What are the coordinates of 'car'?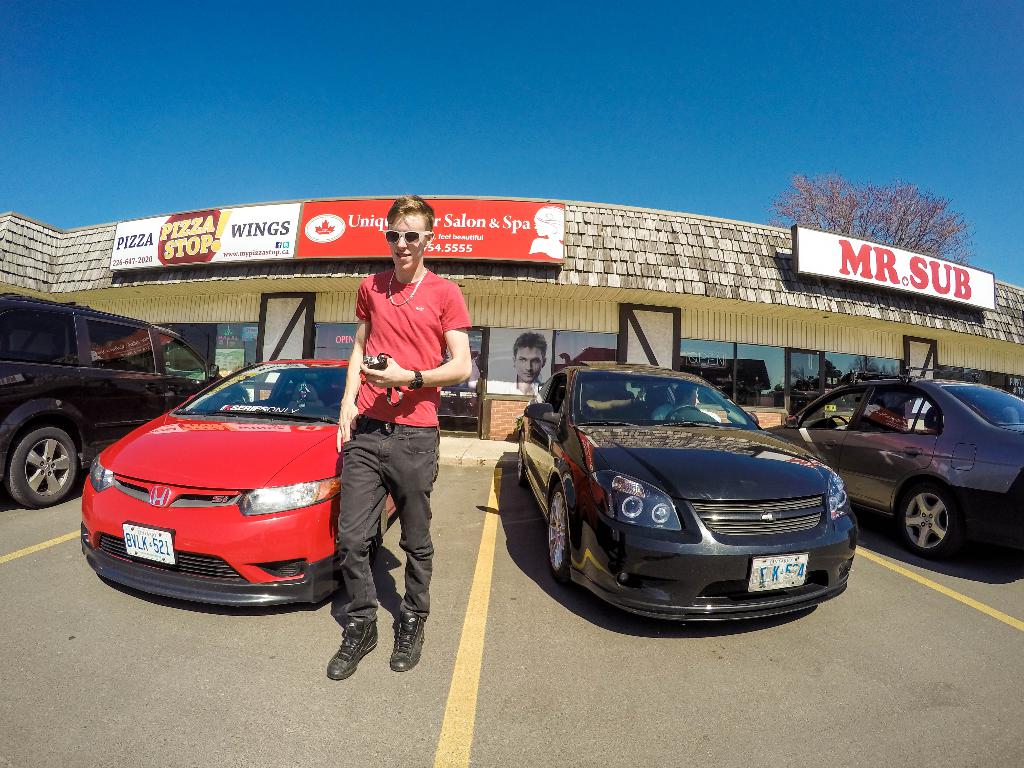
(0,290,250,508).
